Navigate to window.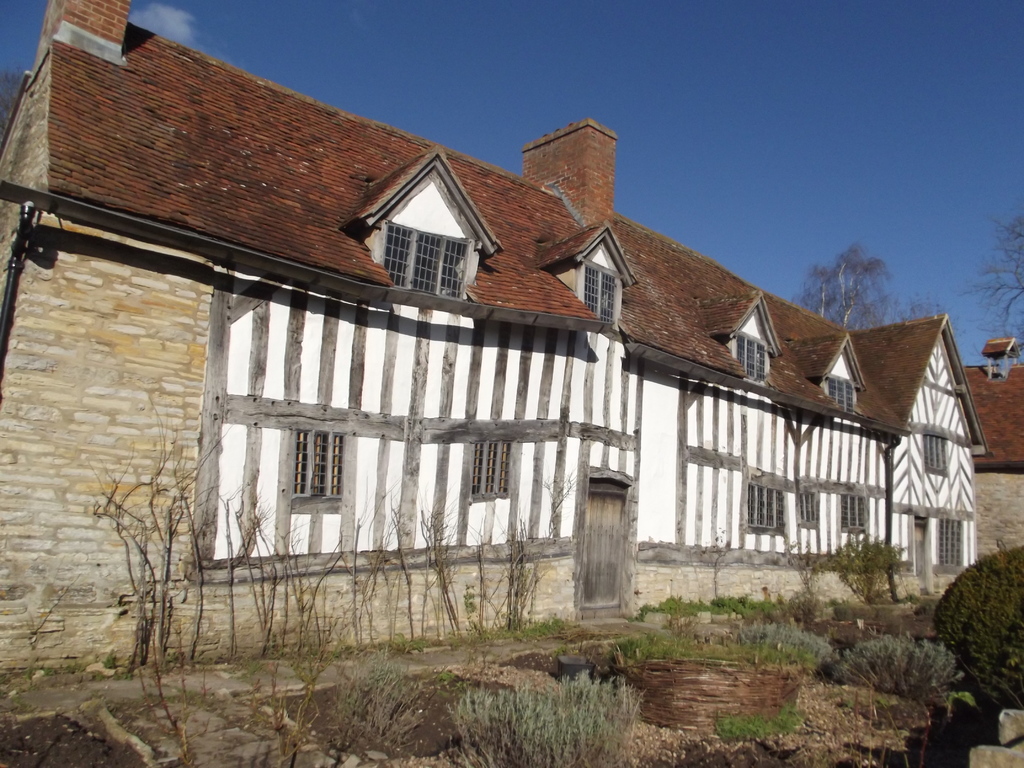
Navigation target: select_region(926, 431, 948, 477).
